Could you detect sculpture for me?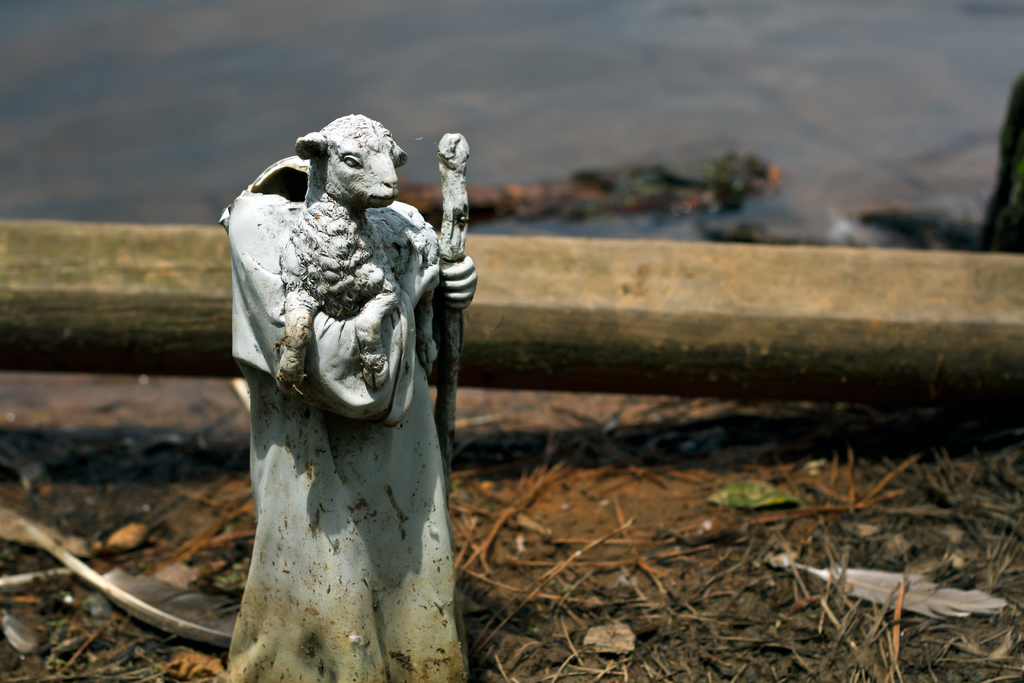
Detection result: bbox=[210, 120, 474, 641].
